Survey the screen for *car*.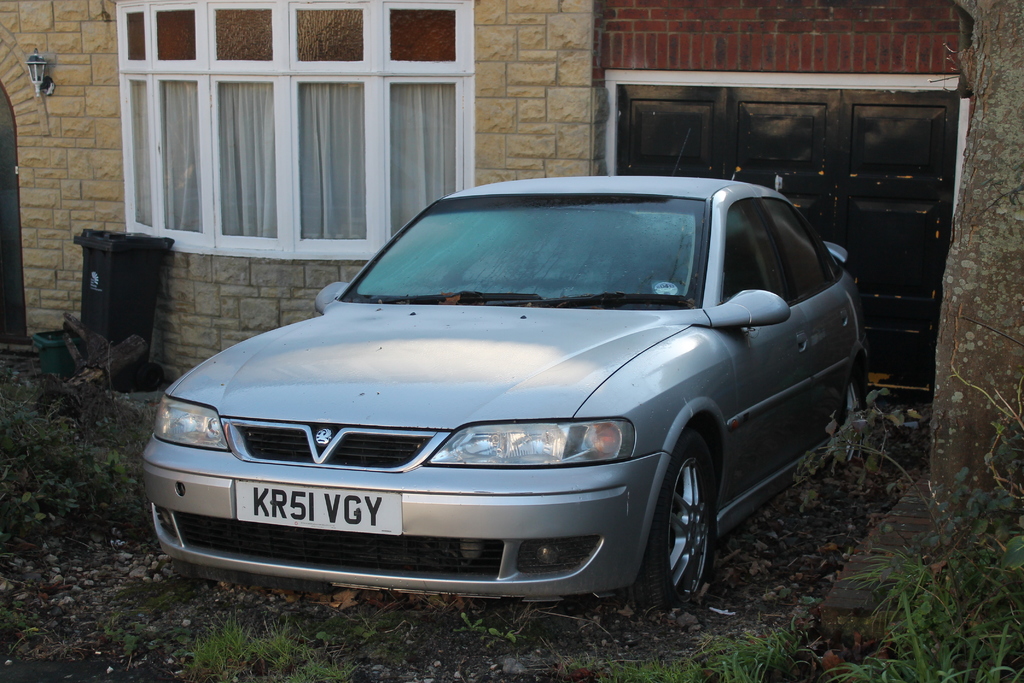
Survey found: 135,176,870,614.
